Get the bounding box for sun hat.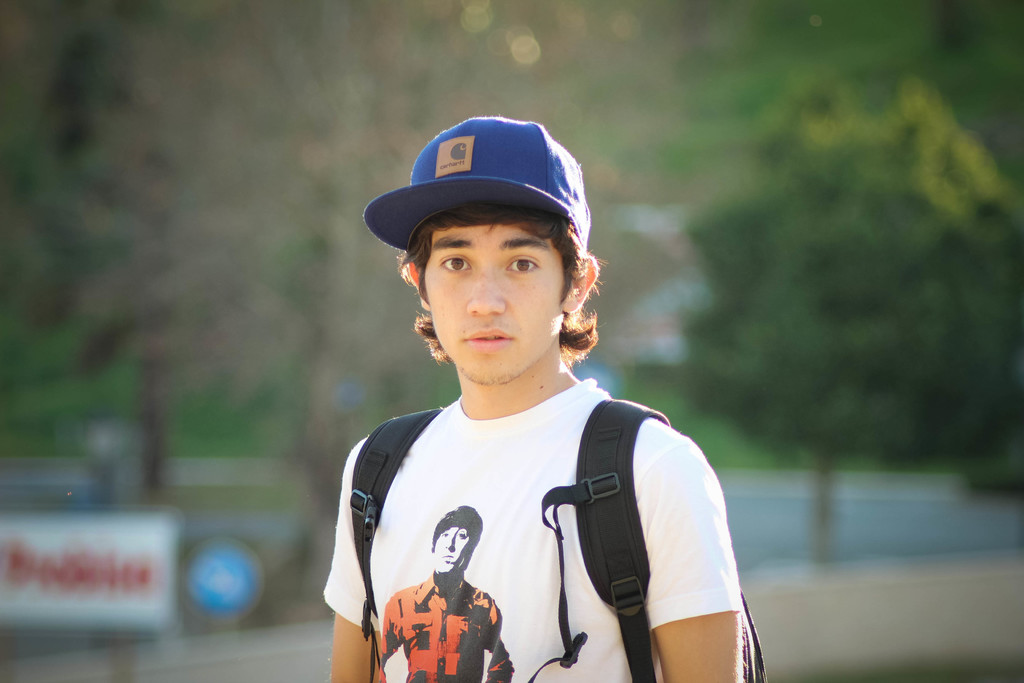
locate(358, 114, 595, 253).
